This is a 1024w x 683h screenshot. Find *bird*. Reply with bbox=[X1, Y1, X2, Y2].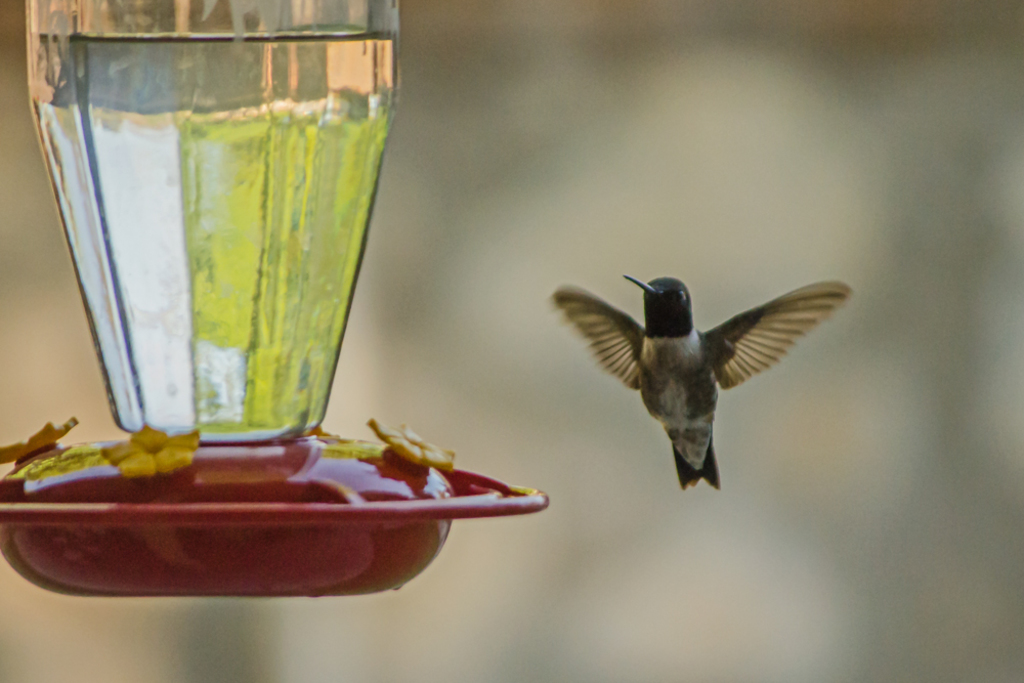
bbox=[553, 258, 840, 504].
